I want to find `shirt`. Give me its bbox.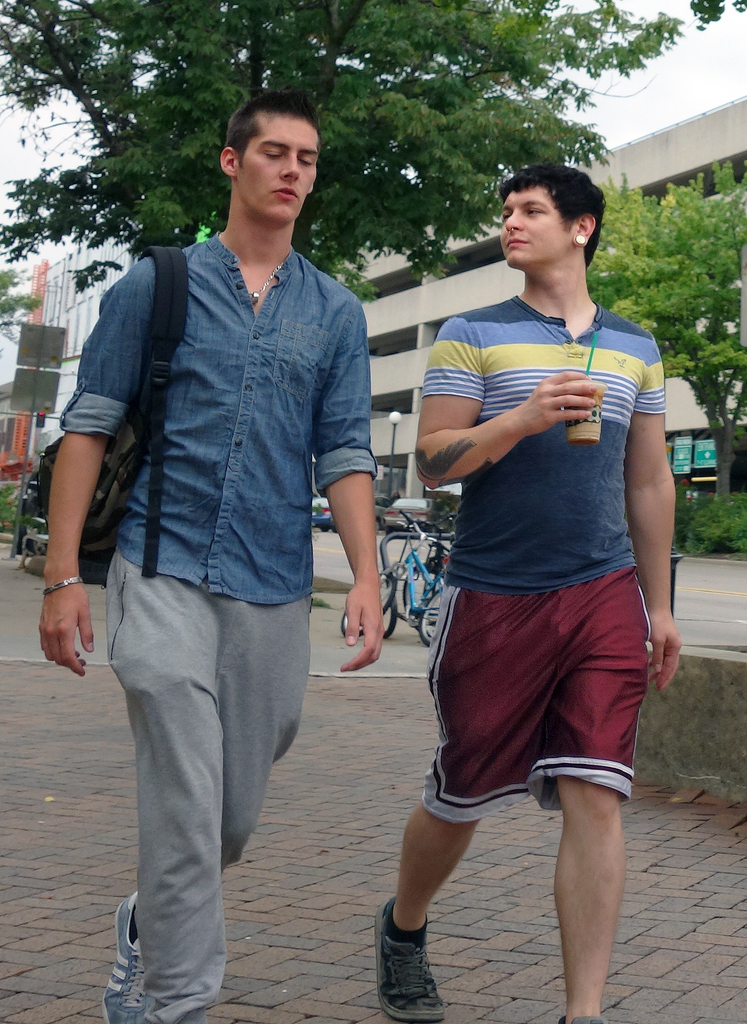
left=61, top=246, right=375, bottom=604.
